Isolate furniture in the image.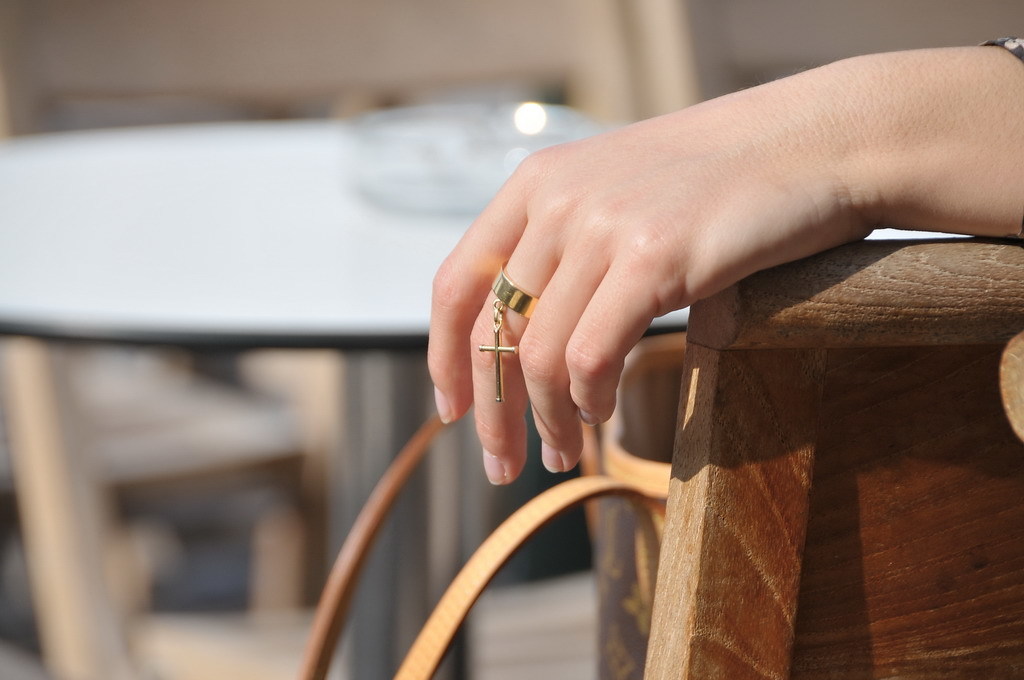
Isolated region: x1=641 y1=236 x2=1023 y2=679.
